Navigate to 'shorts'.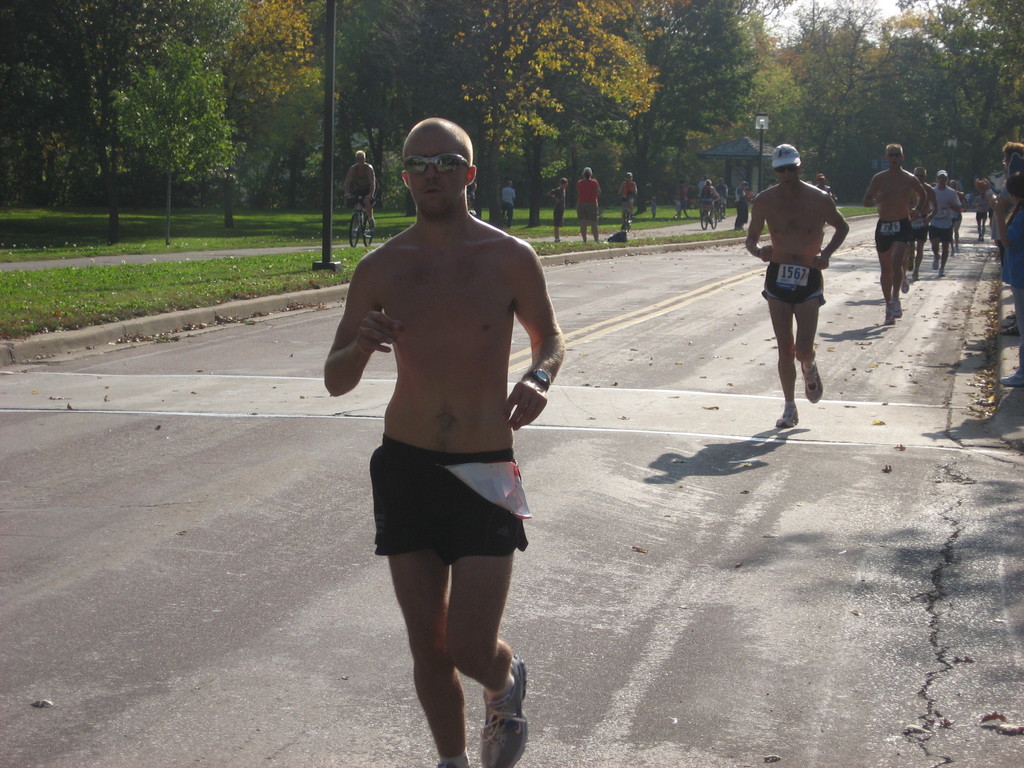
Navigation target: pyautogui.locateOnScreen(874, 221, 909, 250).
